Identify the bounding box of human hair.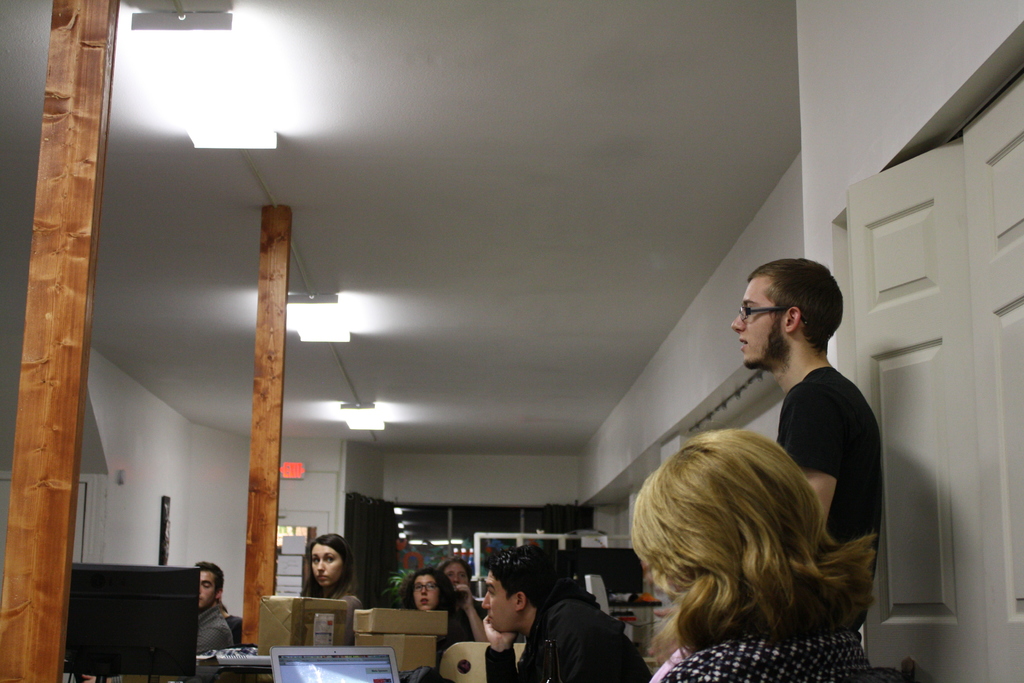
rect(436, 552, 476, 595).
